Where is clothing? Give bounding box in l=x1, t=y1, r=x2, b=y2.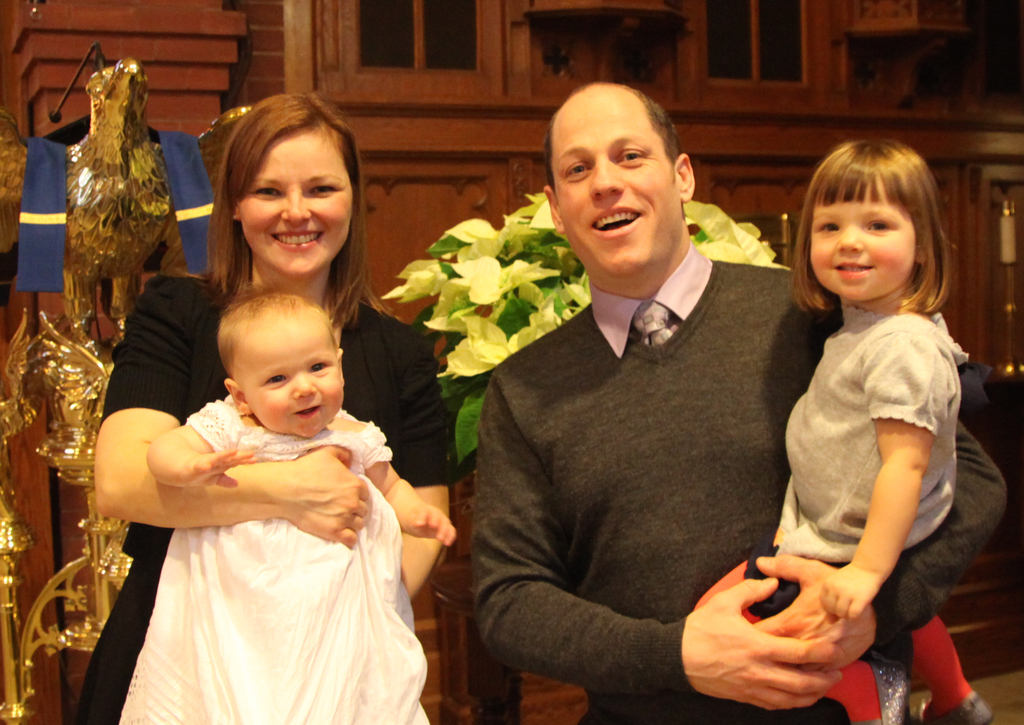
l=78, t=275, r=460, b=719.
